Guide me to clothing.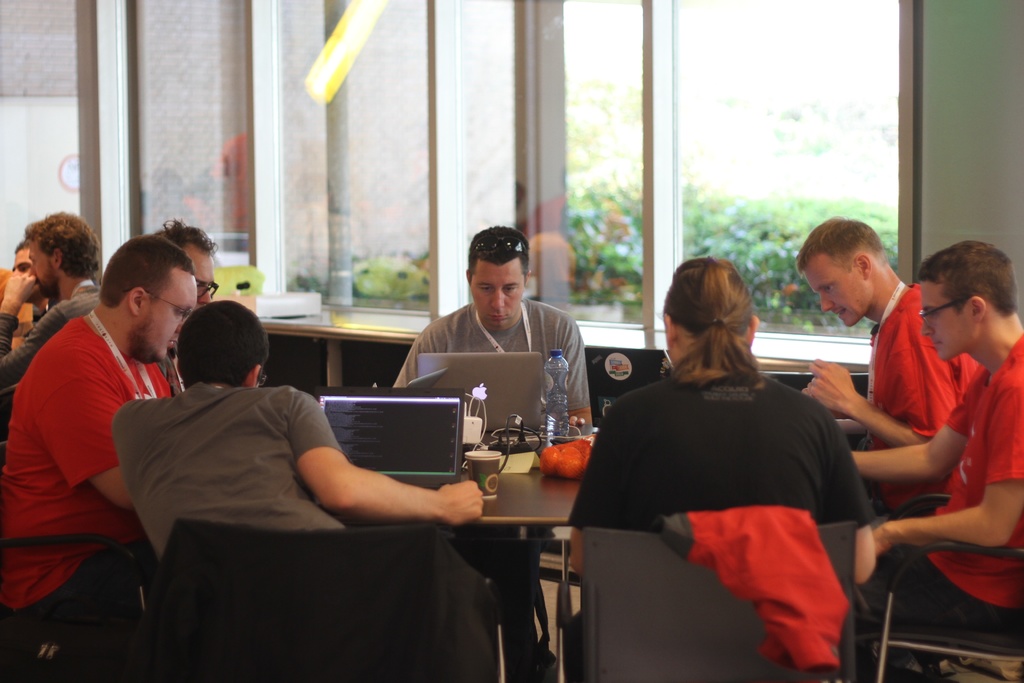
Guidance: box=[3, 317, 178, 639].
